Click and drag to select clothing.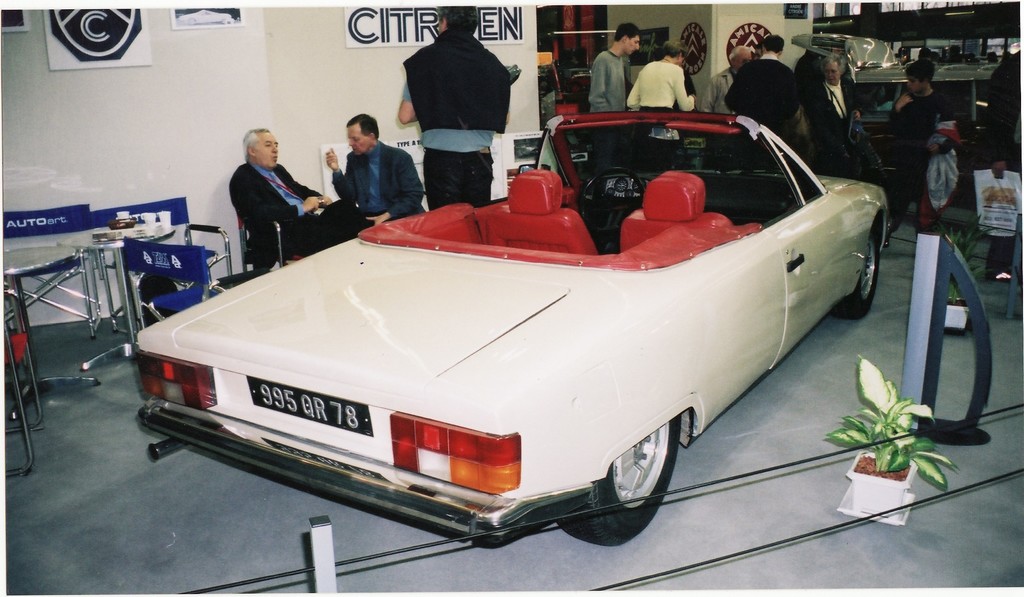
Selection: locate(719, 49, 800, 128).
